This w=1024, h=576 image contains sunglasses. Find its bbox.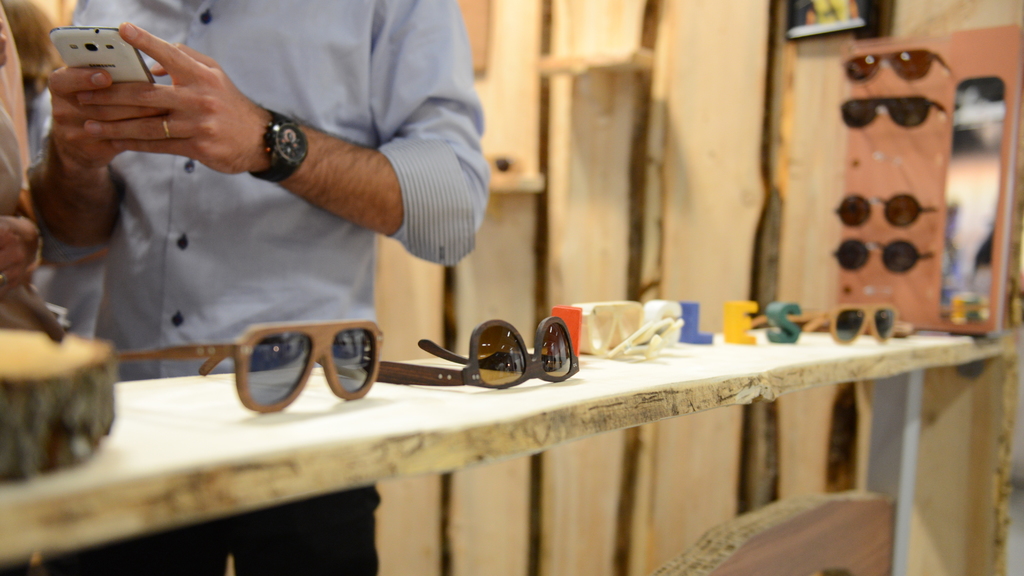
Rect(115, 317, 384, 412).
